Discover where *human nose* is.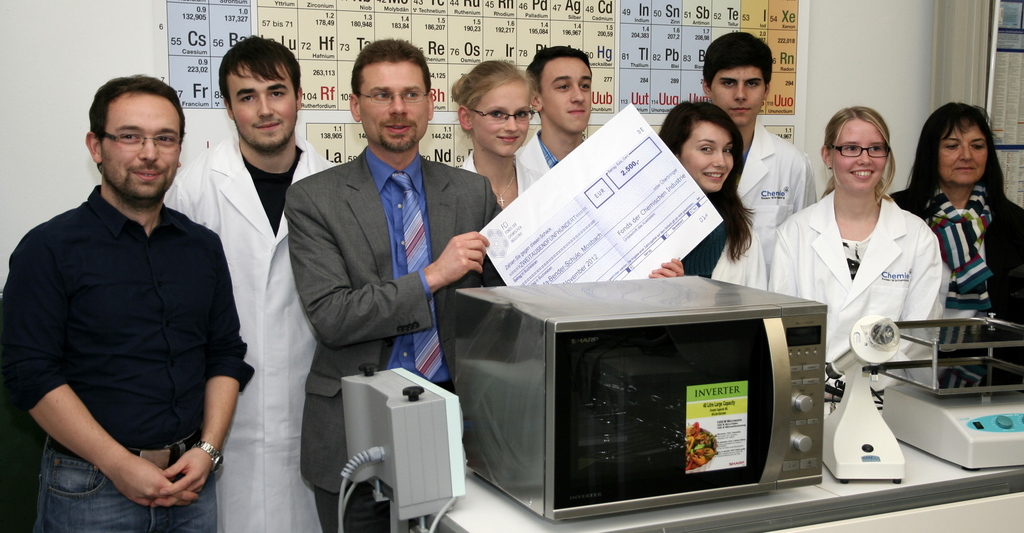
Discovered at pyautogui.locateOnScreen(856, 146, 872, 164).
